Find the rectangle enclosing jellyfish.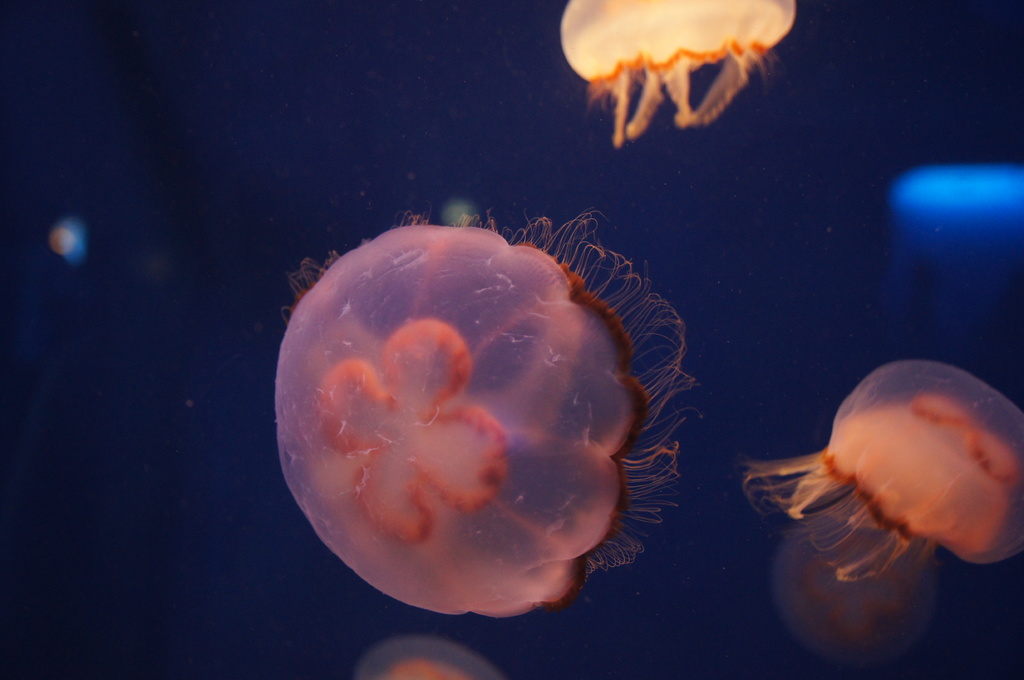
x1=278, y1=203, x2=703, y2=615.
